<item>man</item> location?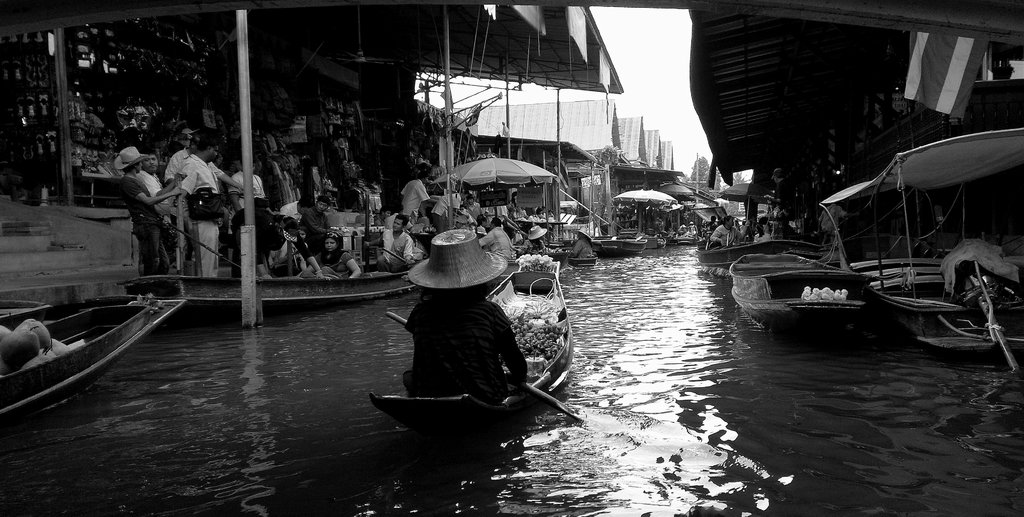
<region>479, 219, 513, 262</region>
